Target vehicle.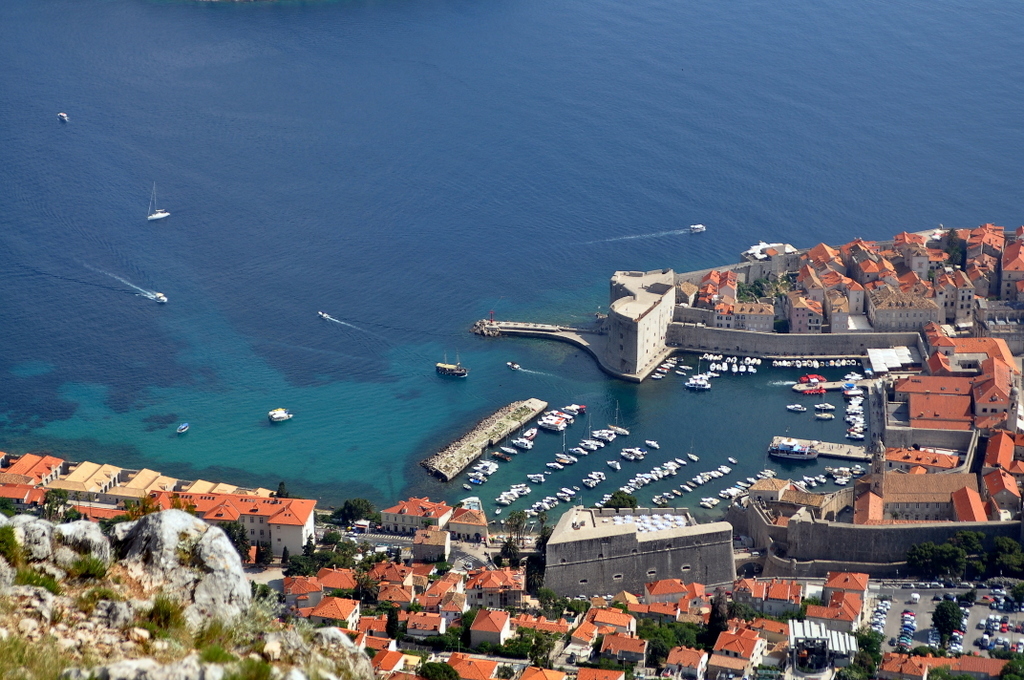
Target region: [left=783, top=399, right=811, bottom=409].
